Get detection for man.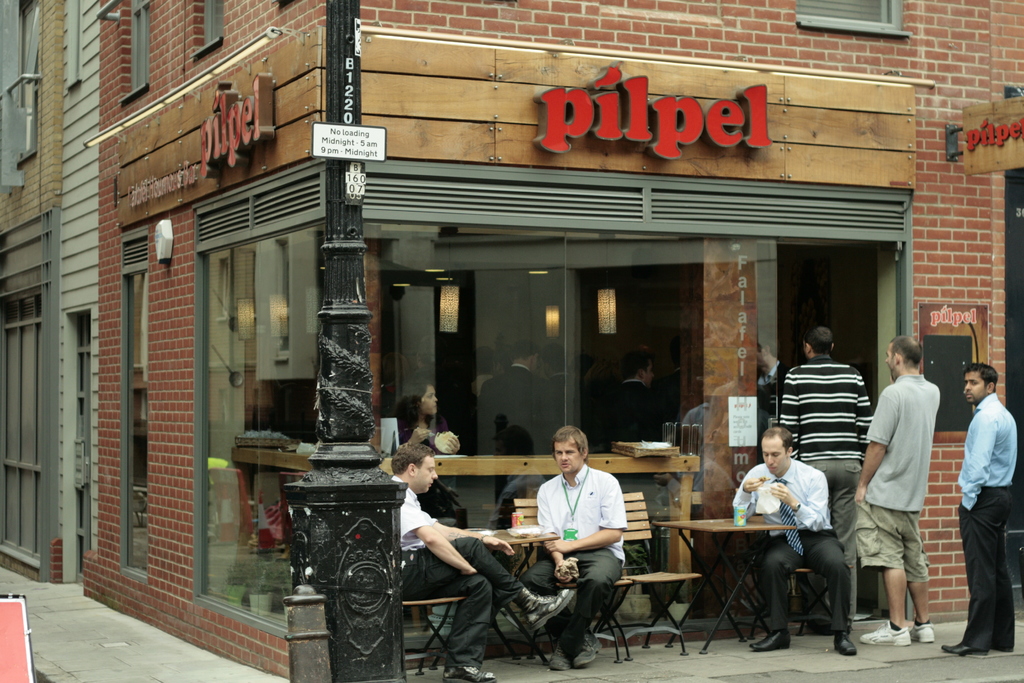
Detection: left=390, top=441, right=575, bottom=682.
